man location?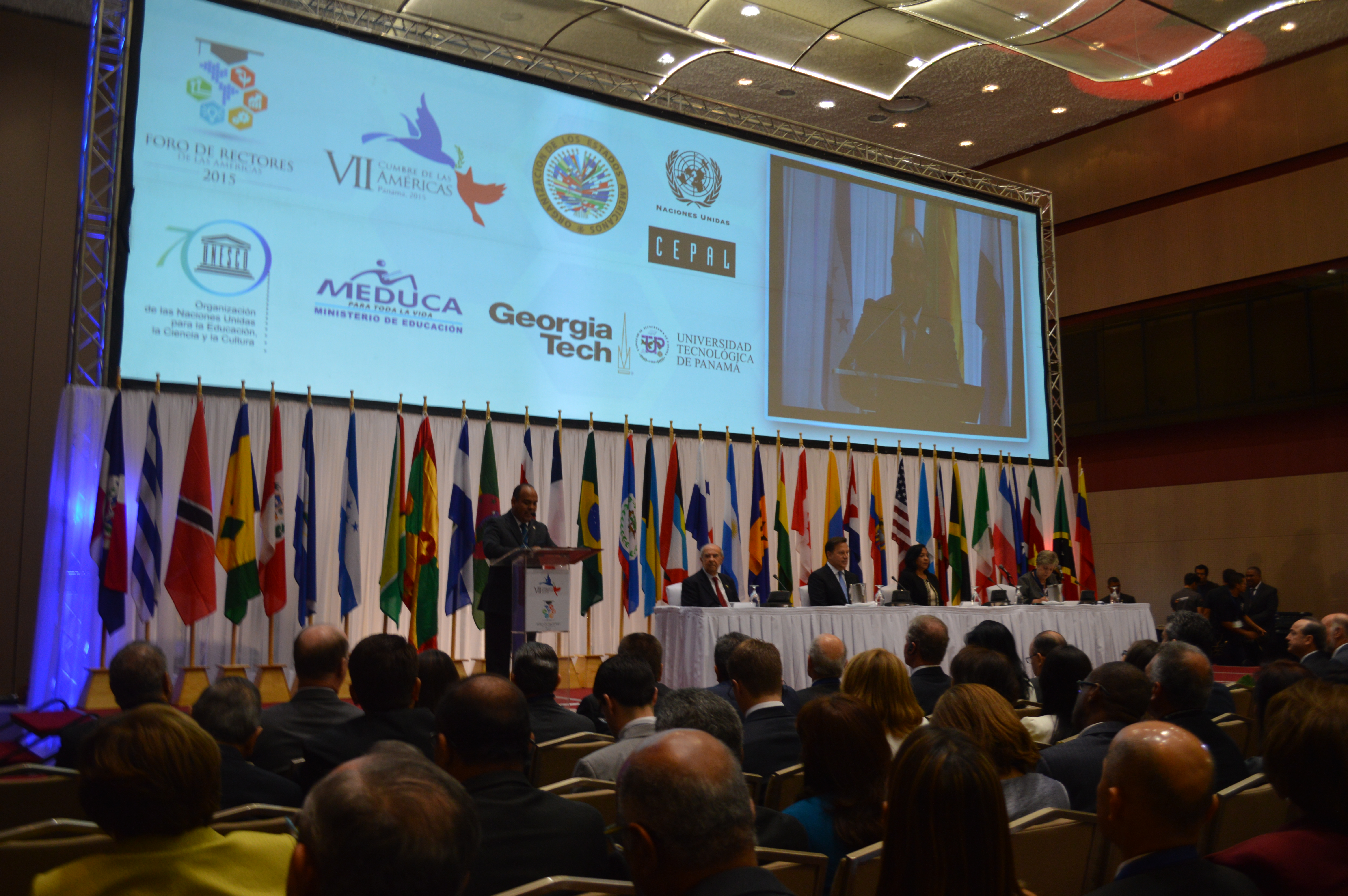
{"x1": 152, "y1": 122, "x2": 165, "y2": 137}
